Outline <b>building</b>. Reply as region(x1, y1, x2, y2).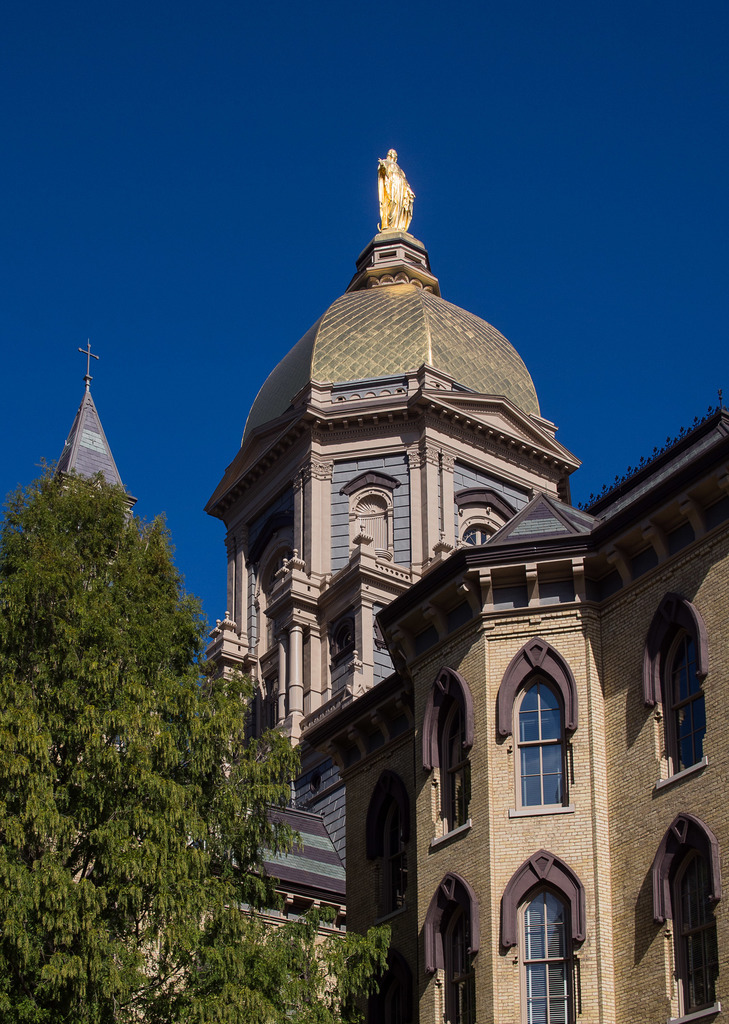
region(0, 150, 582, 1023).
